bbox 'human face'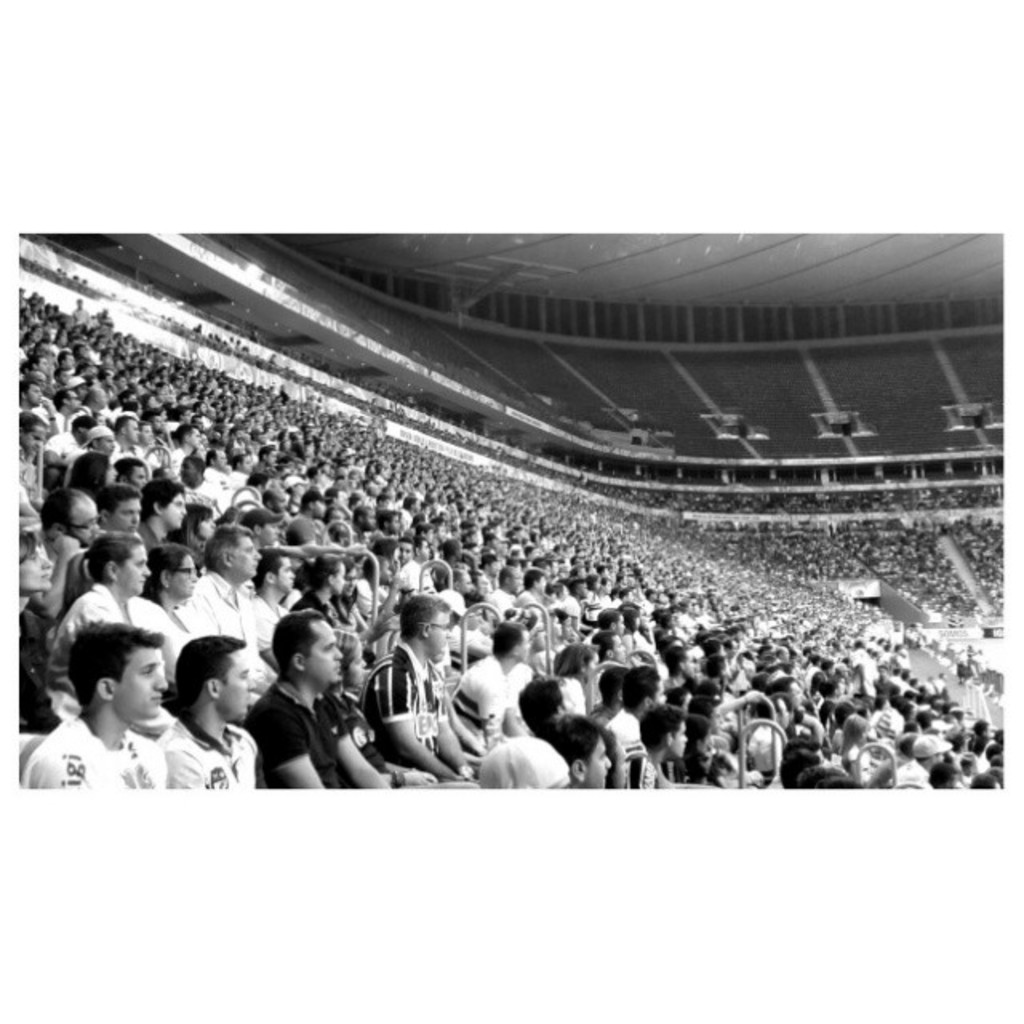
box=[26, 533, 53, 582]
